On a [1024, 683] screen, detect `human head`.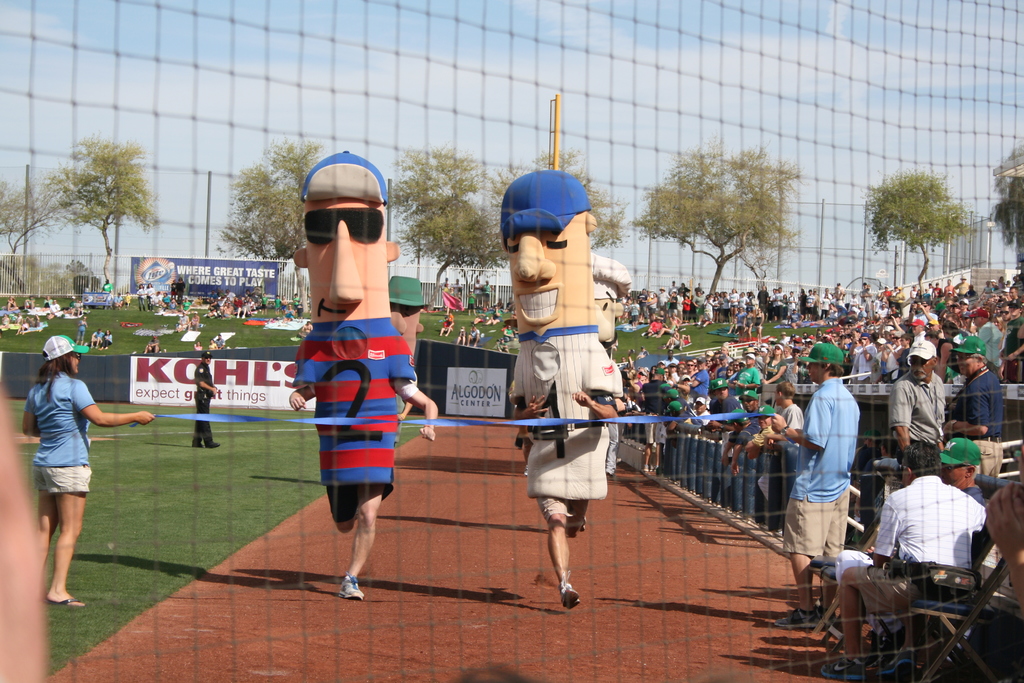
left=694, top=398, right=706, bottom=415.
